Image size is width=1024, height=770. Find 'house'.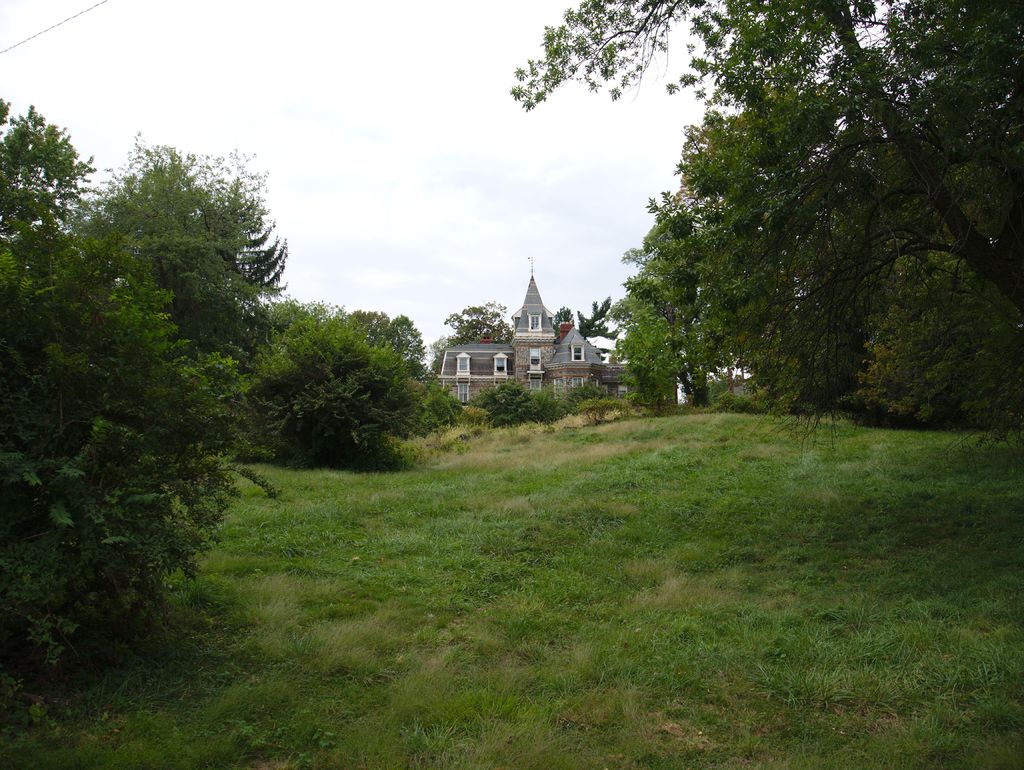
box(431, 252, 617, 419).
